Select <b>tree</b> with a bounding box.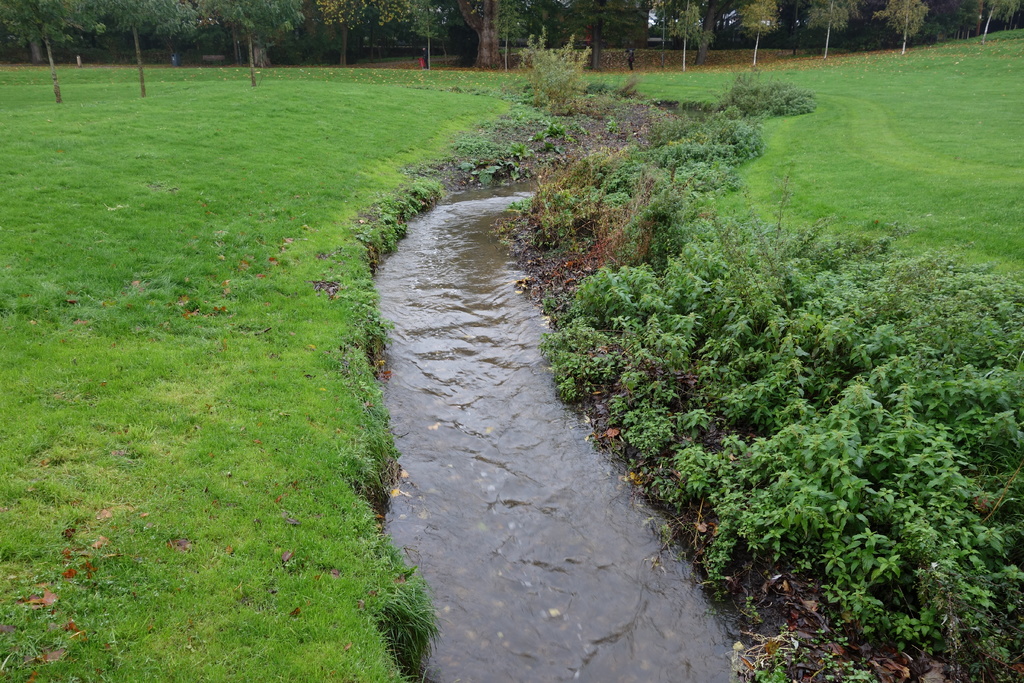
(left=101, top=0, right=191, bottom=99).
